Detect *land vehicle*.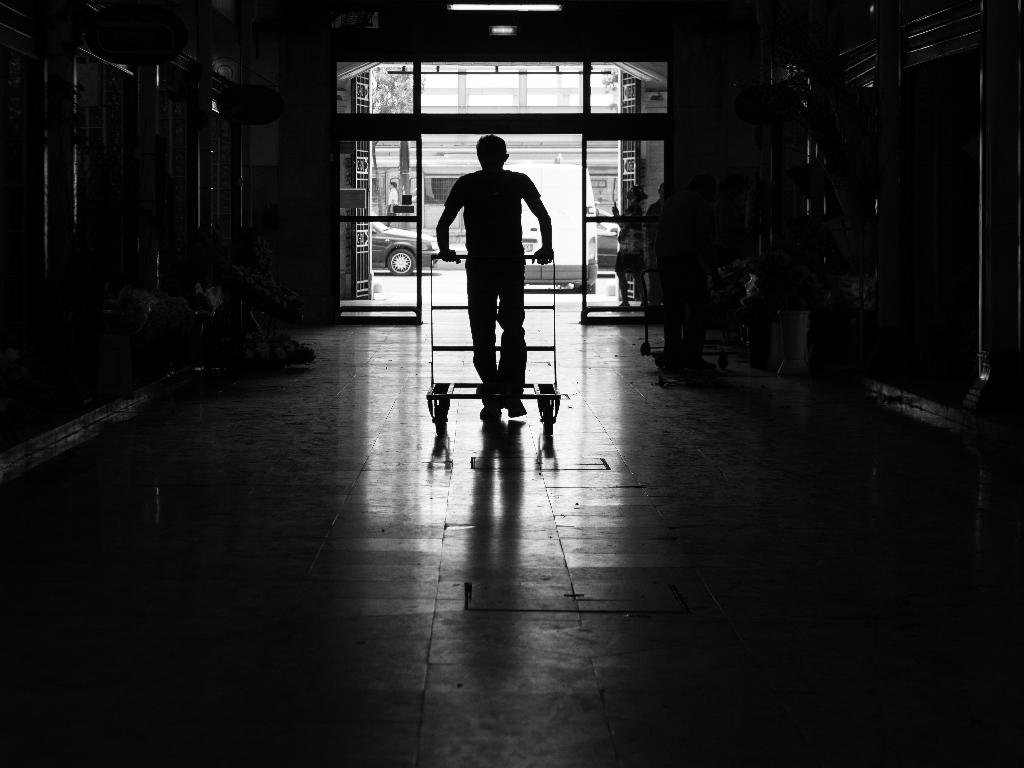
Detected at x1=508, y1=161, x2=596, y2=294.
